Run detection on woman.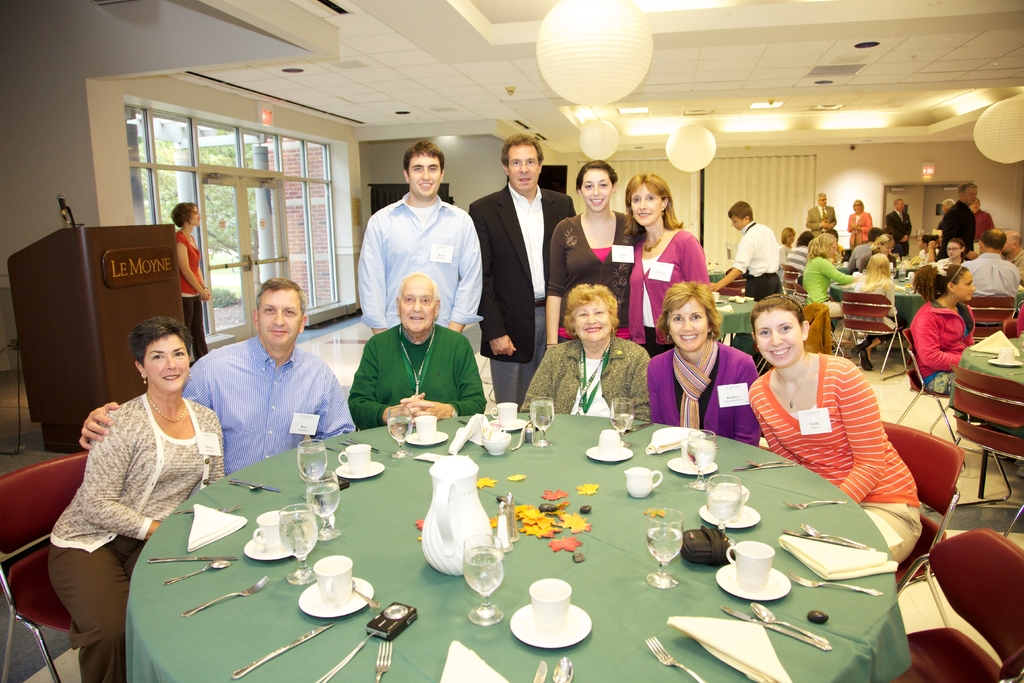
Result: 47,319,228,682.
